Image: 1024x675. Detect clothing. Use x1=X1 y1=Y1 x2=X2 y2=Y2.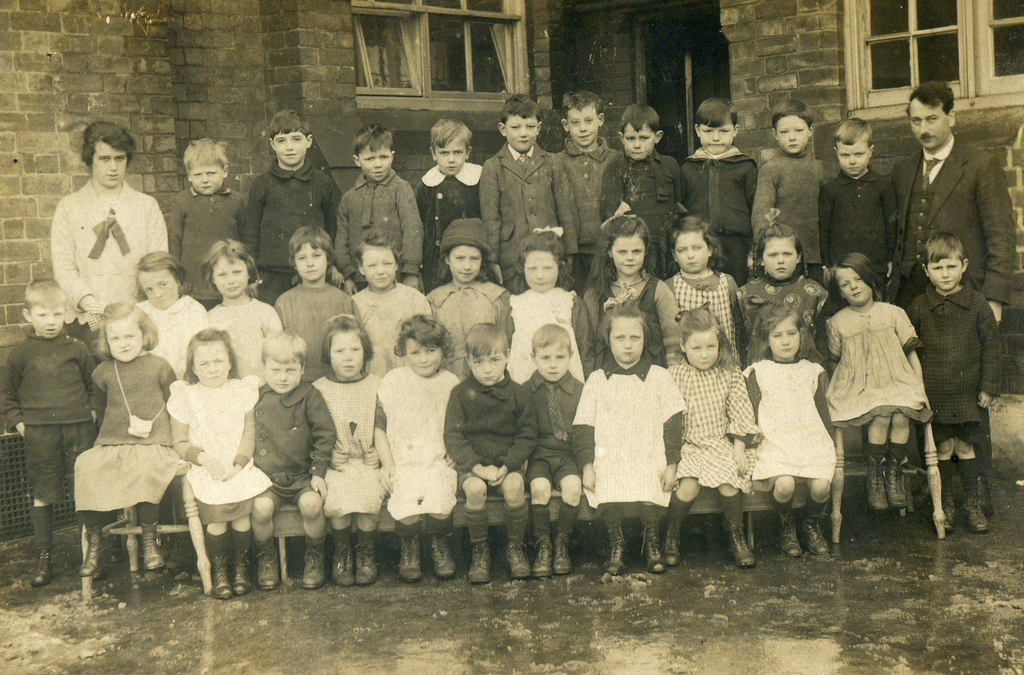
x1=417 y1=155 x2=483 y2=292.
